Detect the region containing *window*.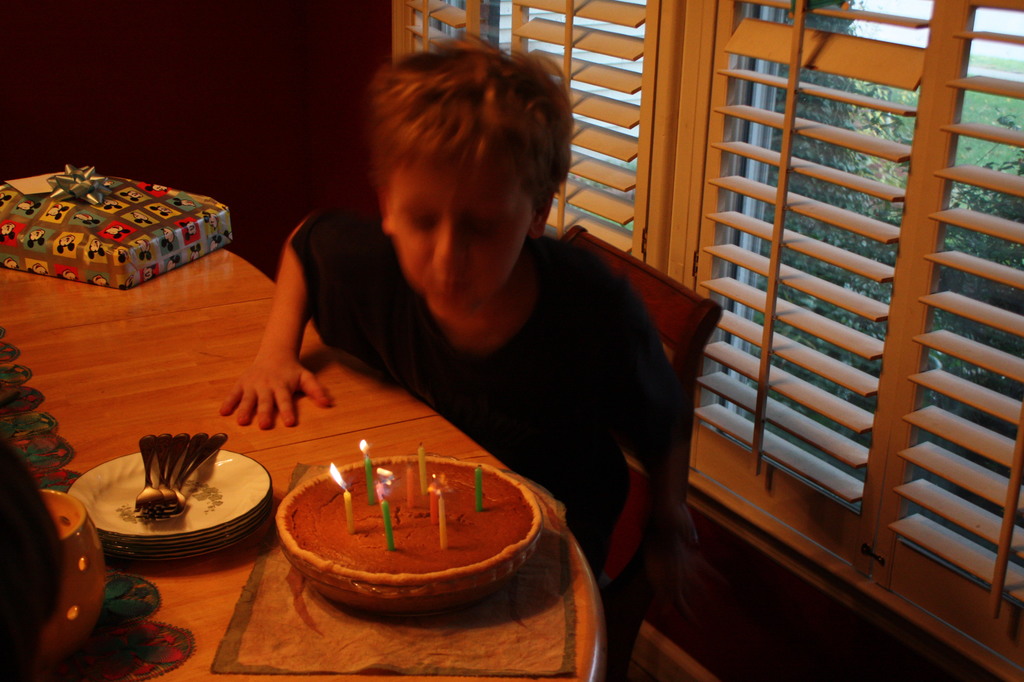
select_region(387, 0, 1023, 681).
